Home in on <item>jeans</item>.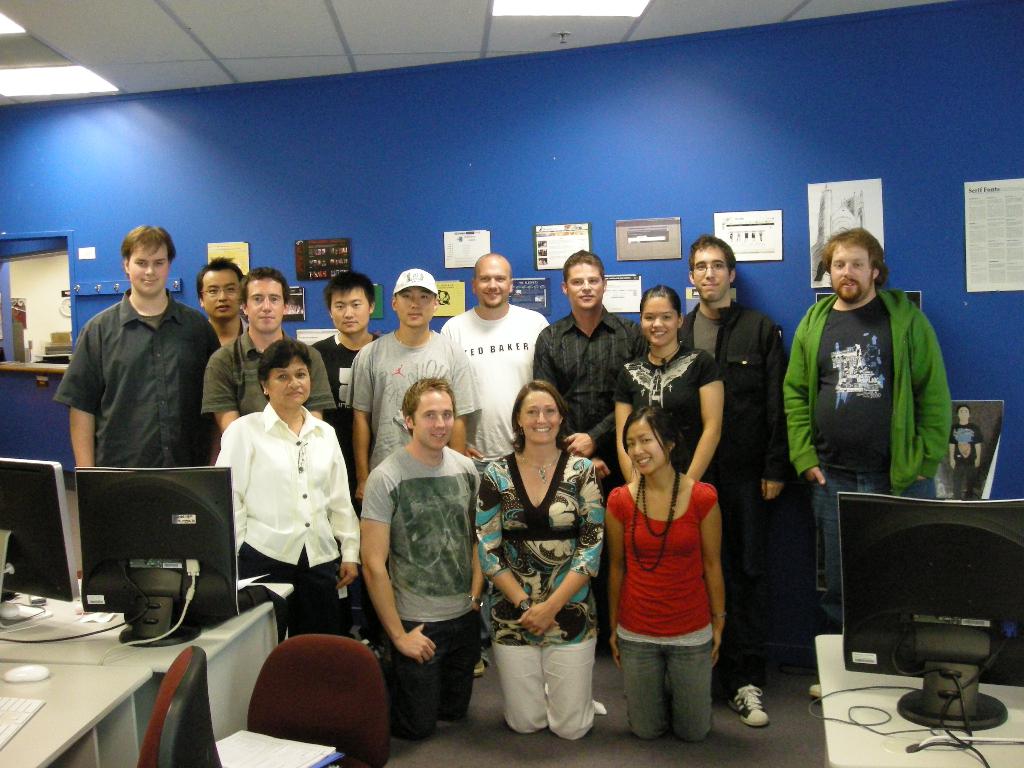
Homed in at locate(625, 642, 721, 746).
